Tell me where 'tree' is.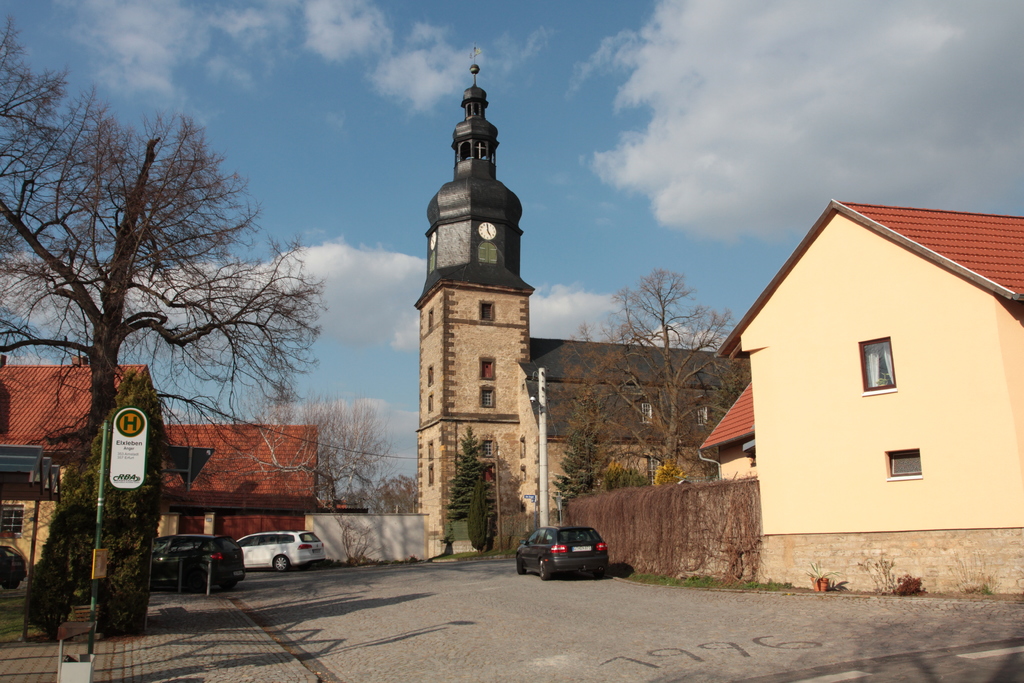
'tree' is at 446:431:486:529.
